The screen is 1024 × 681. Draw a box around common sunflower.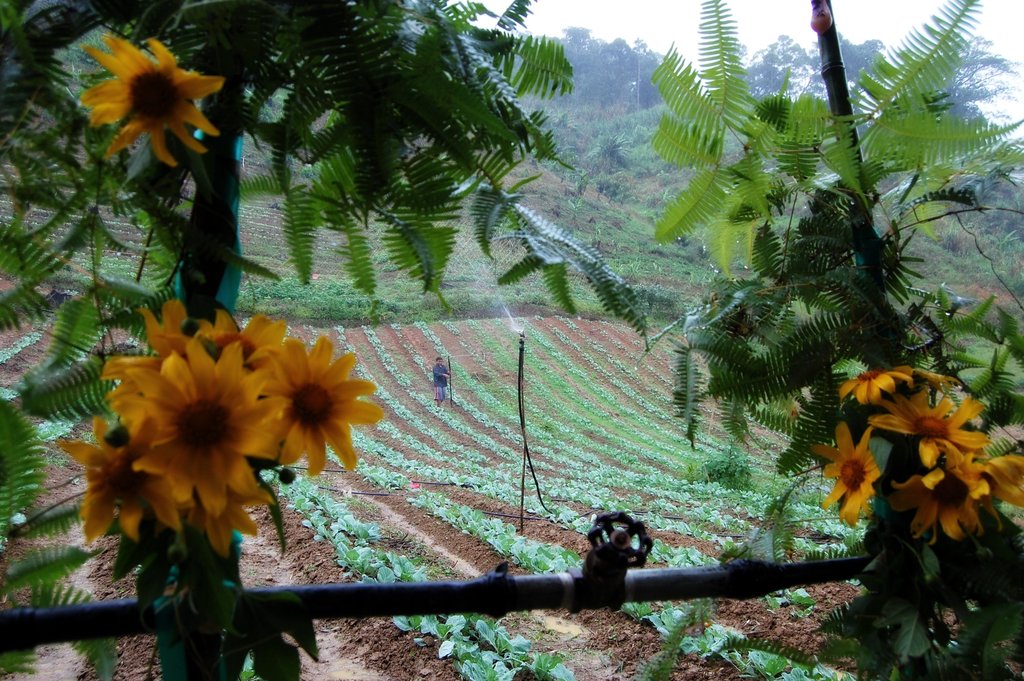
(x1=839, y1=357, x2=909, y2=411).
